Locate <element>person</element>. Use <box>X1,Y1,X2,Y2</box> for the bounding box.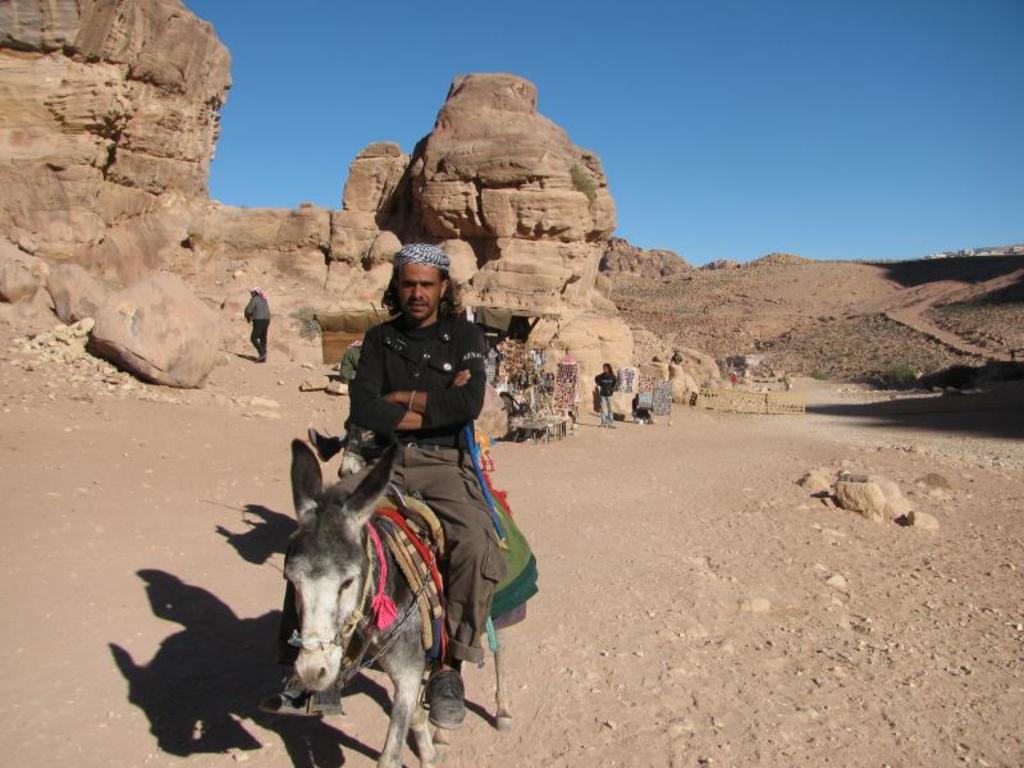
<box>244,289,275,358</box>.
